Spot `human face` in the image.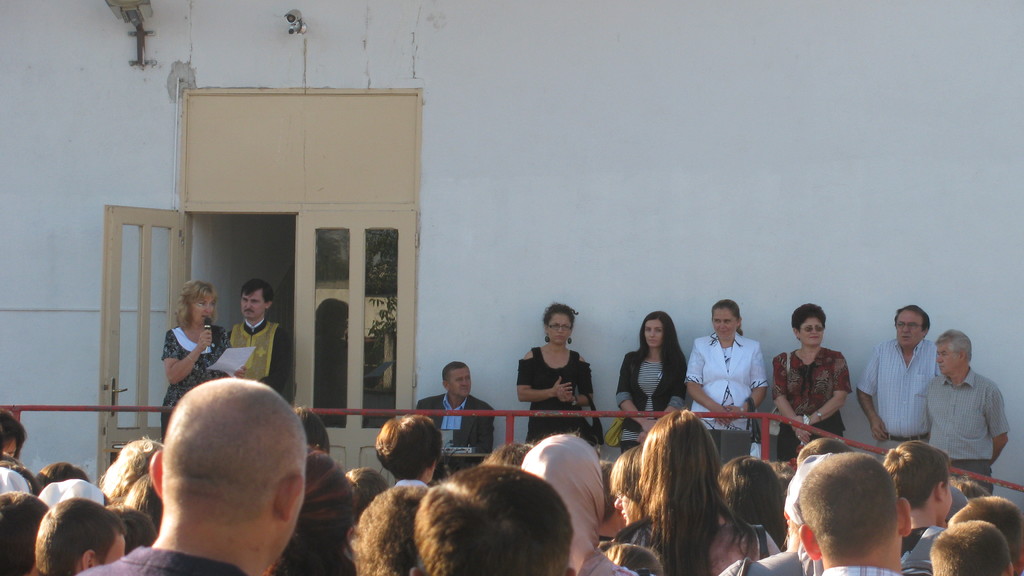
`human face` found at 799,316,824,345.
